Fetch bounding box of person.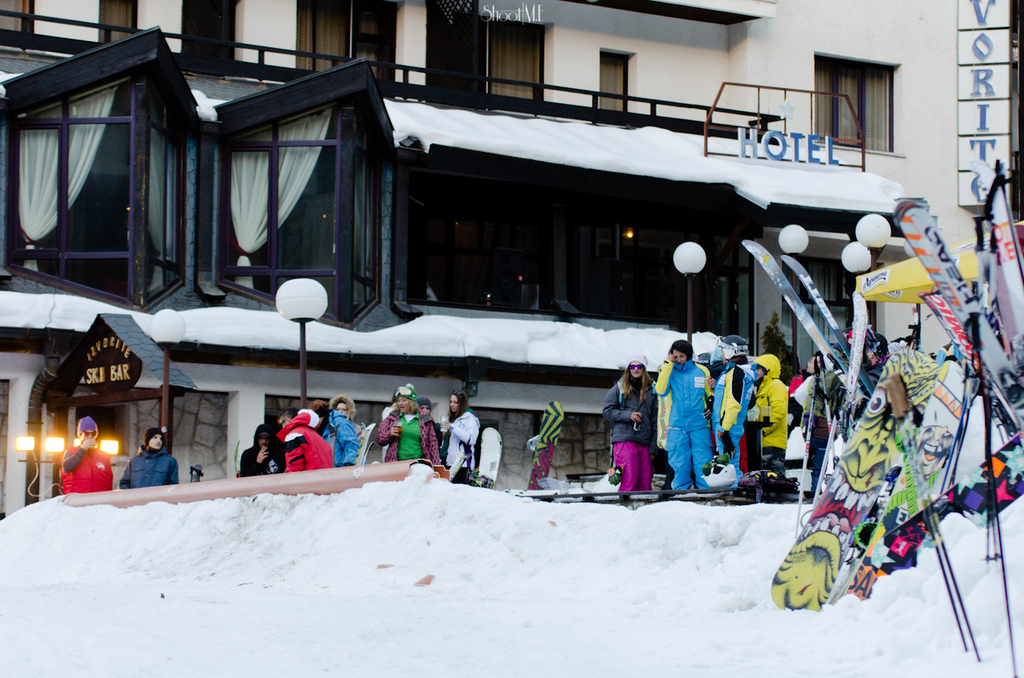
Bbox: {"left": 868, "top": 328, "right": 892, "bottom": 363}.
